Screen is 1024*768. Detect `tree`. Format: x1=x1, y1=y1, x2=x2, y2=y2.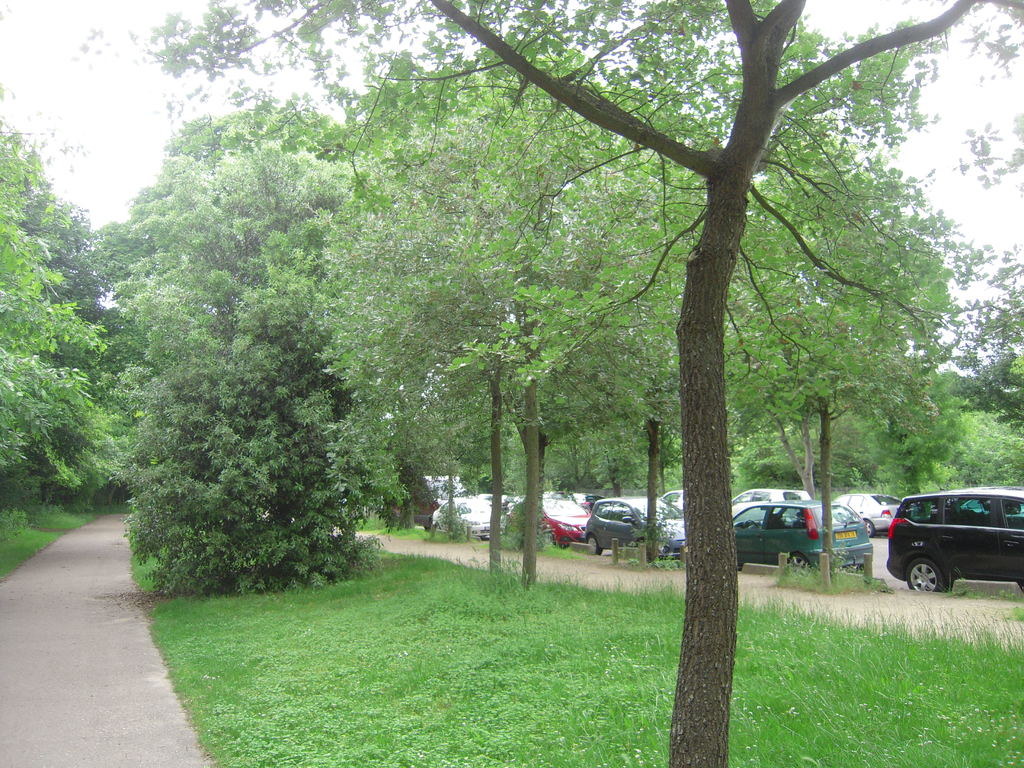
x1=79, y1=138, x2=490, y2=597.
